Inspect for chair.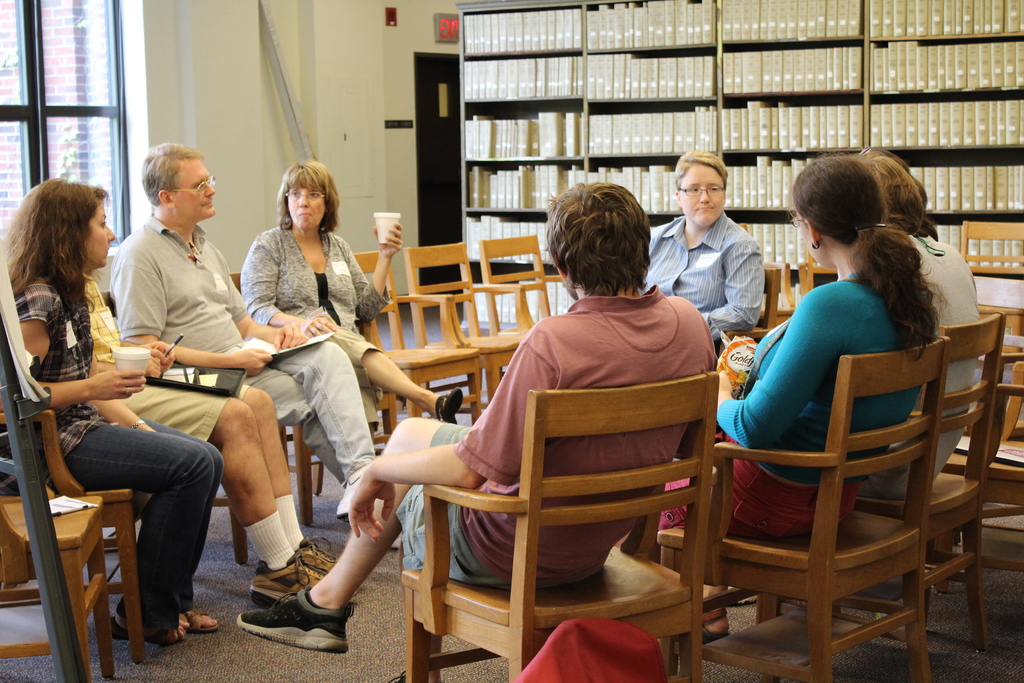
Inspection: (658,336,948,682).
